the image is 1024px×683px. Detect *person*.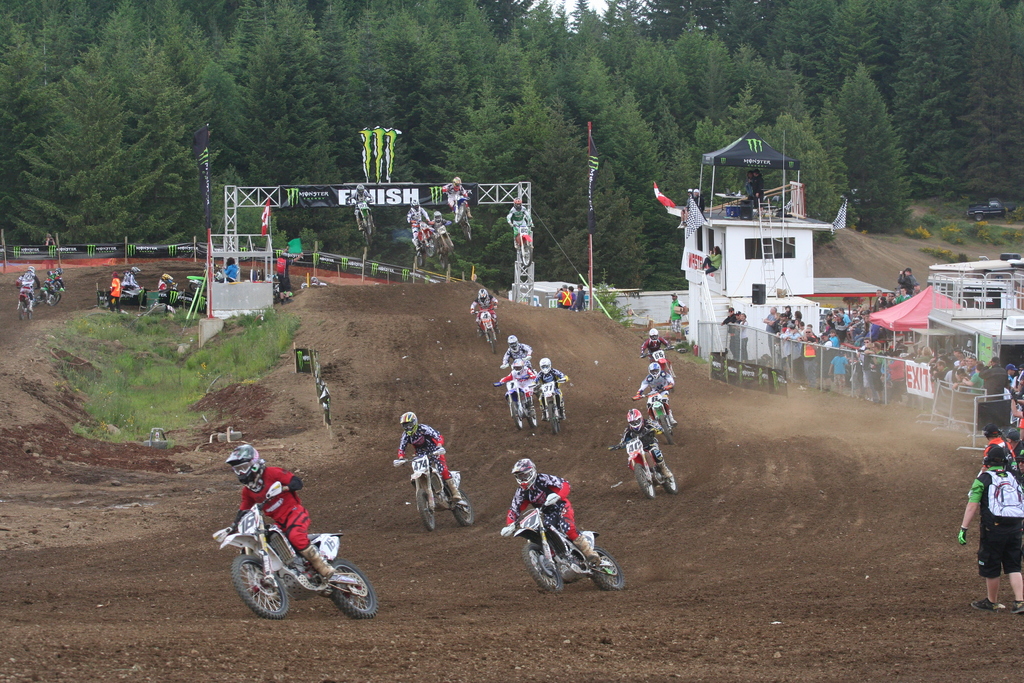
Detection: x1=109 y1=267 x2=119 y2=309.
